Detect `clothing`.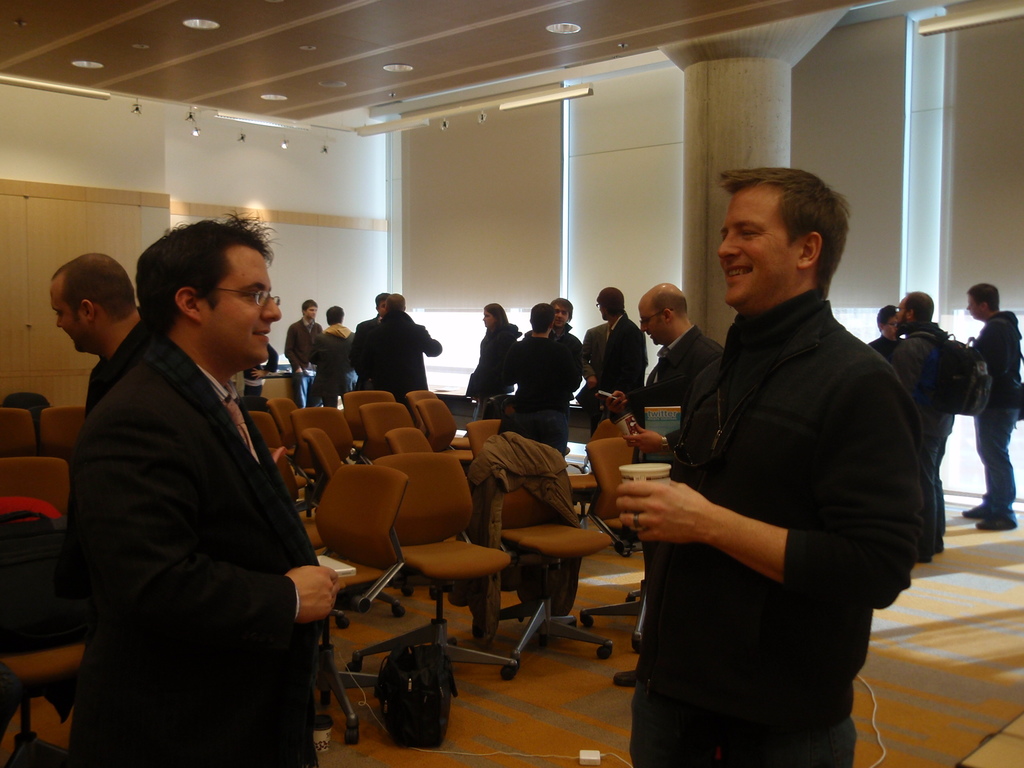
Detected at 643:322:724:471.
